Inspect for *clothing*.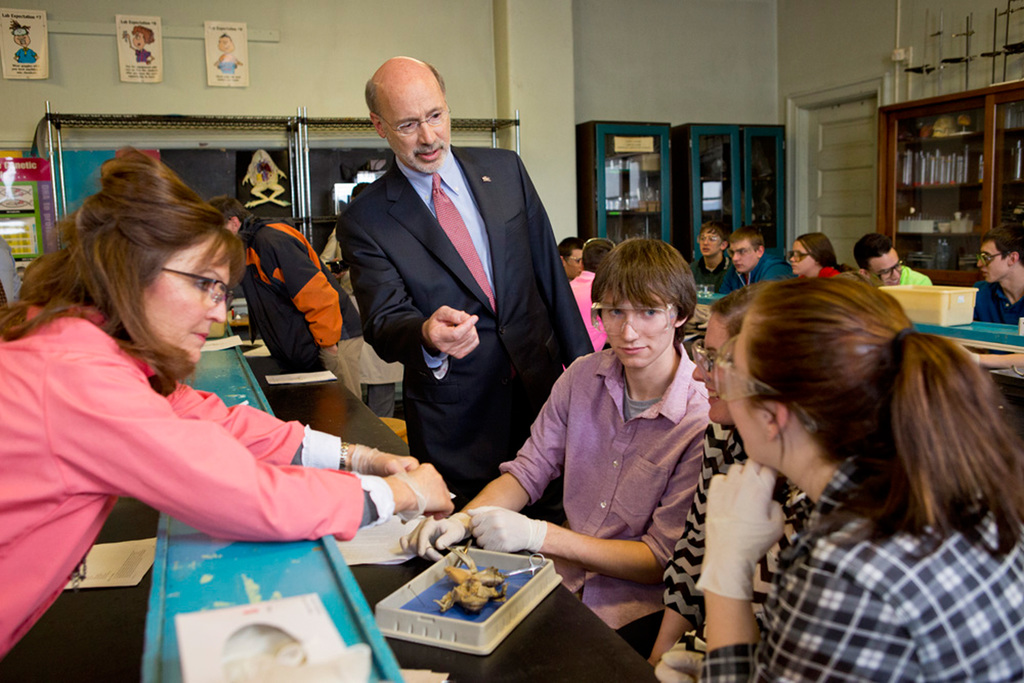
Inspection: [337,149,591,514].
